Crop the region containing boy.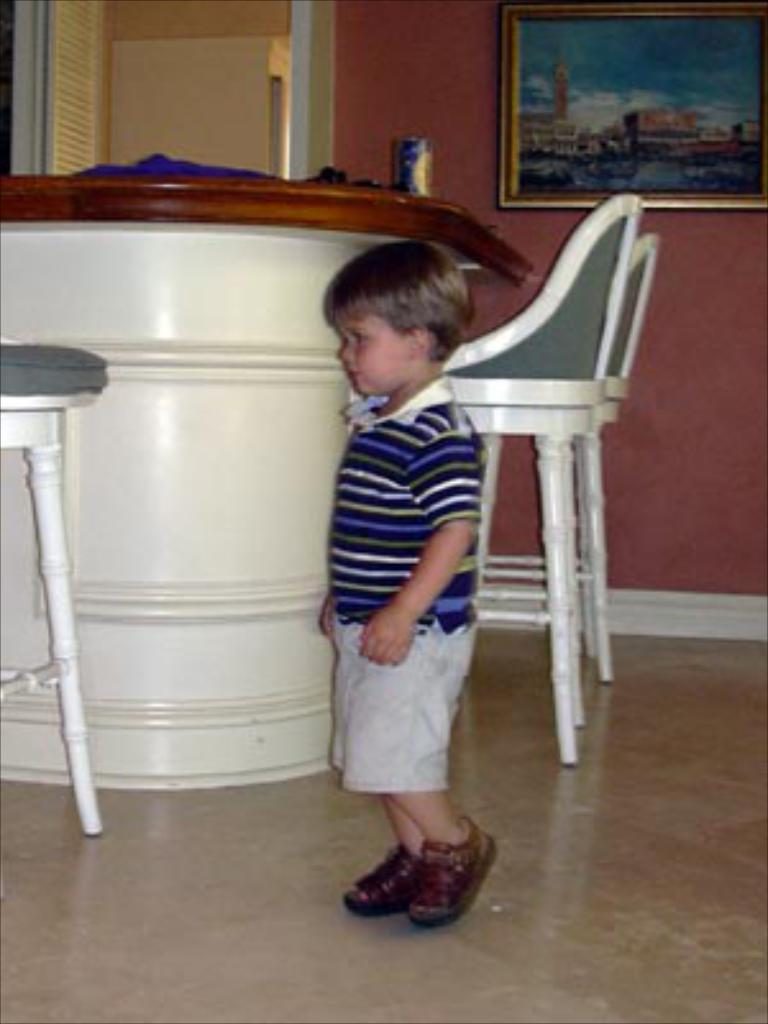
Crop region: {"x1": 297, "y1": 236, "x2": 525, "y2": 893}.
